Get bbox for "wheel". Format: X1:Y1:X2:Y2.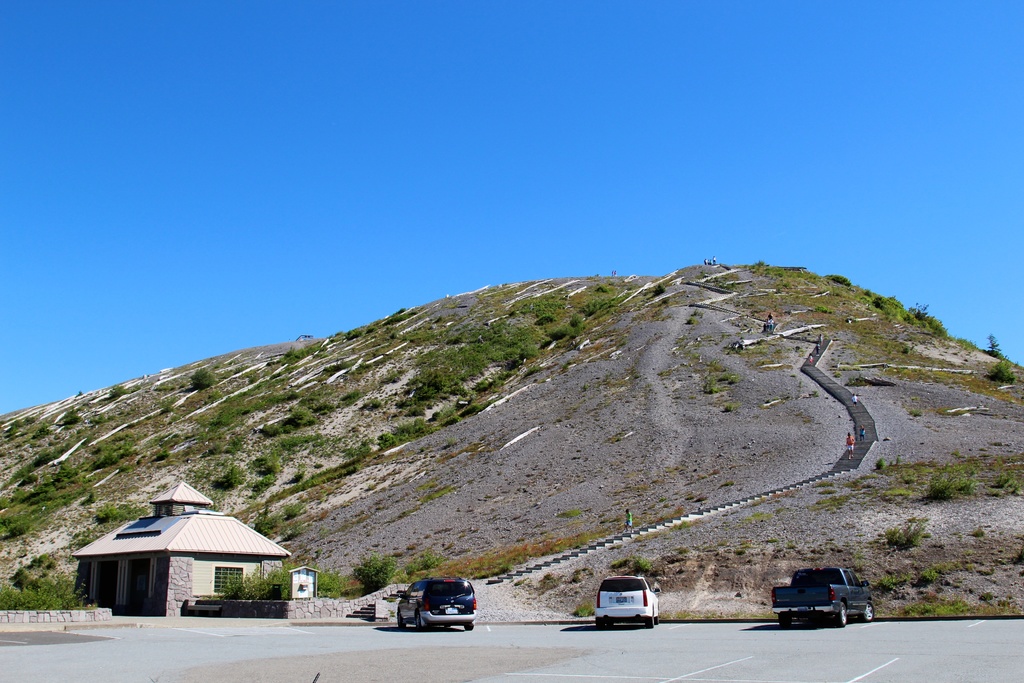
830:598:850:627.
